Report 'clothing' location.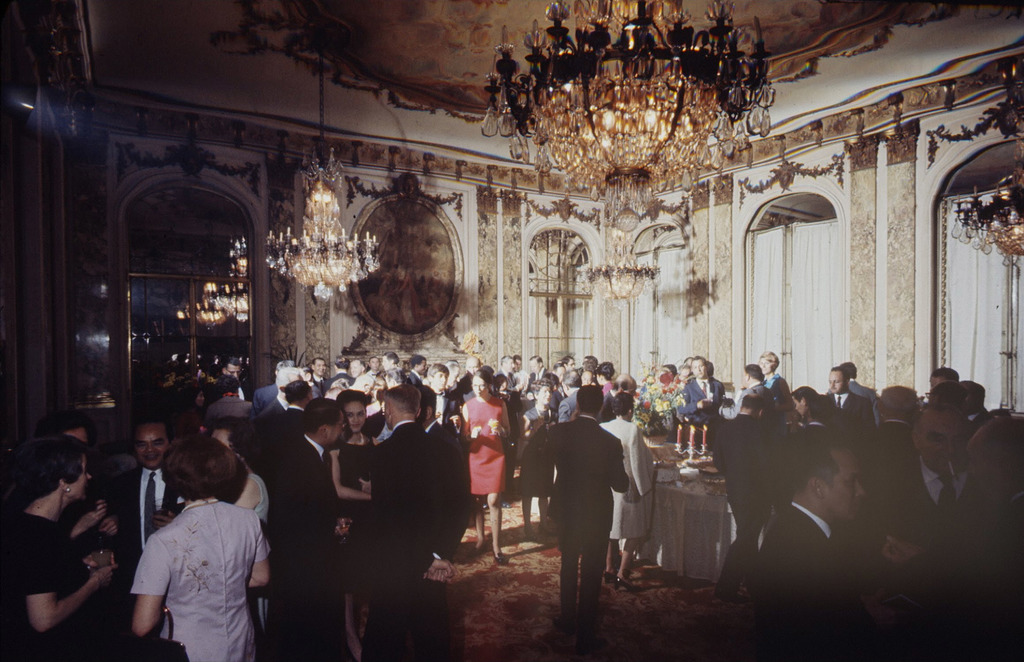
Report: bbox(676, 376, 726, 427).
